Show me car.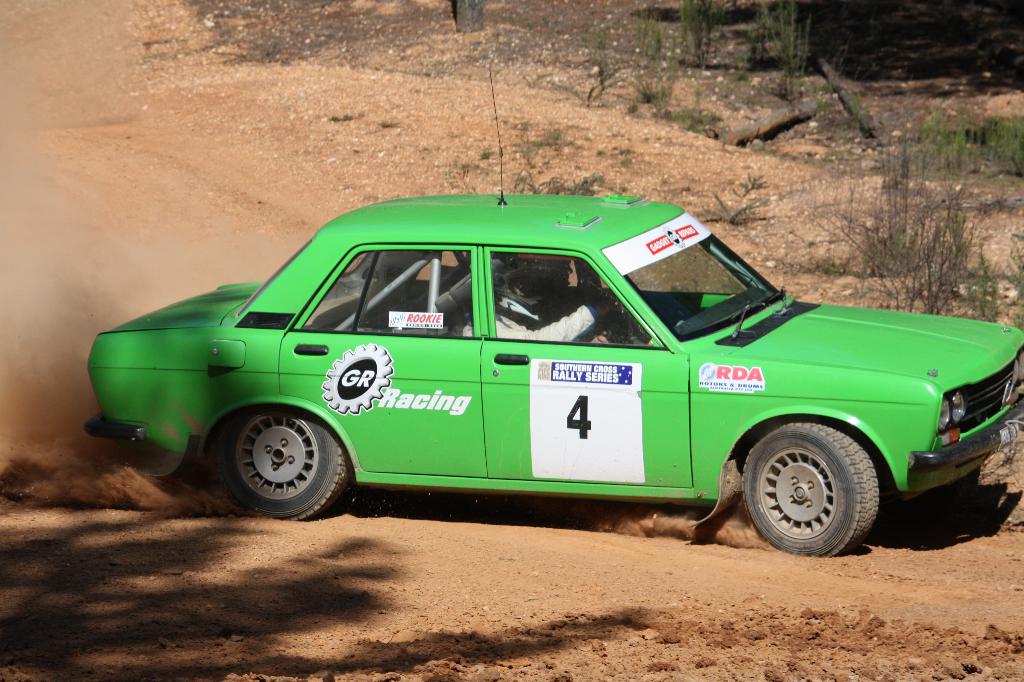
car is here: (83,59,1023,555).
